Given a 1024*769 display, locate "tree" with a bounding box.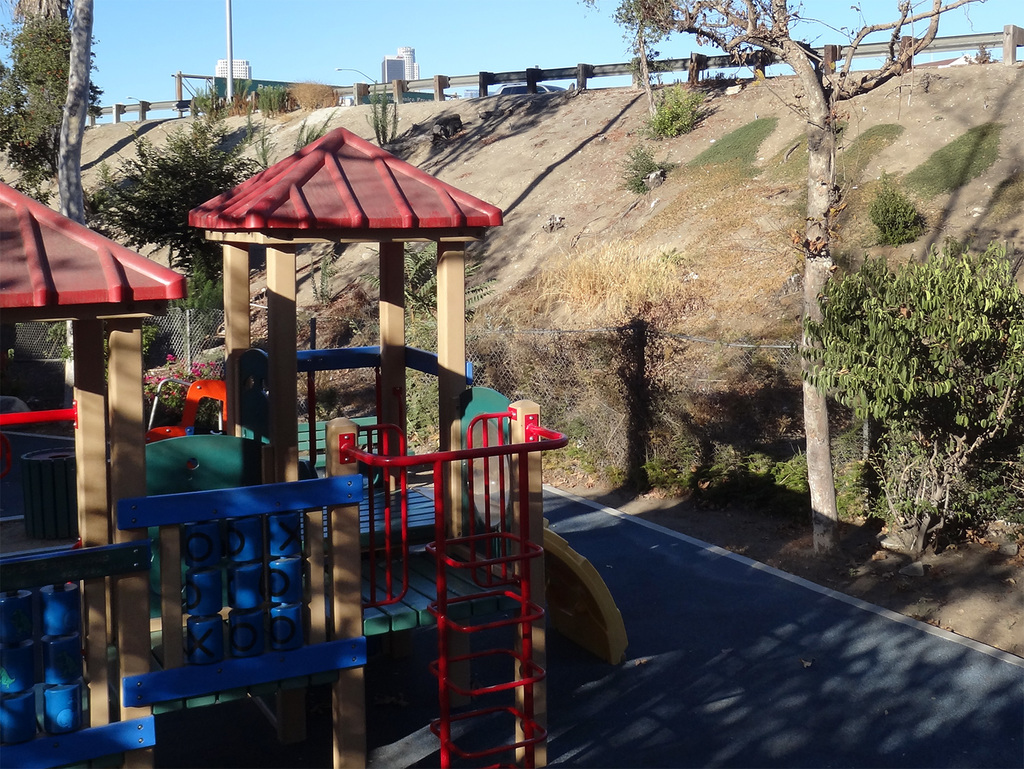
Located: crop(40, 0, 110, 223).
